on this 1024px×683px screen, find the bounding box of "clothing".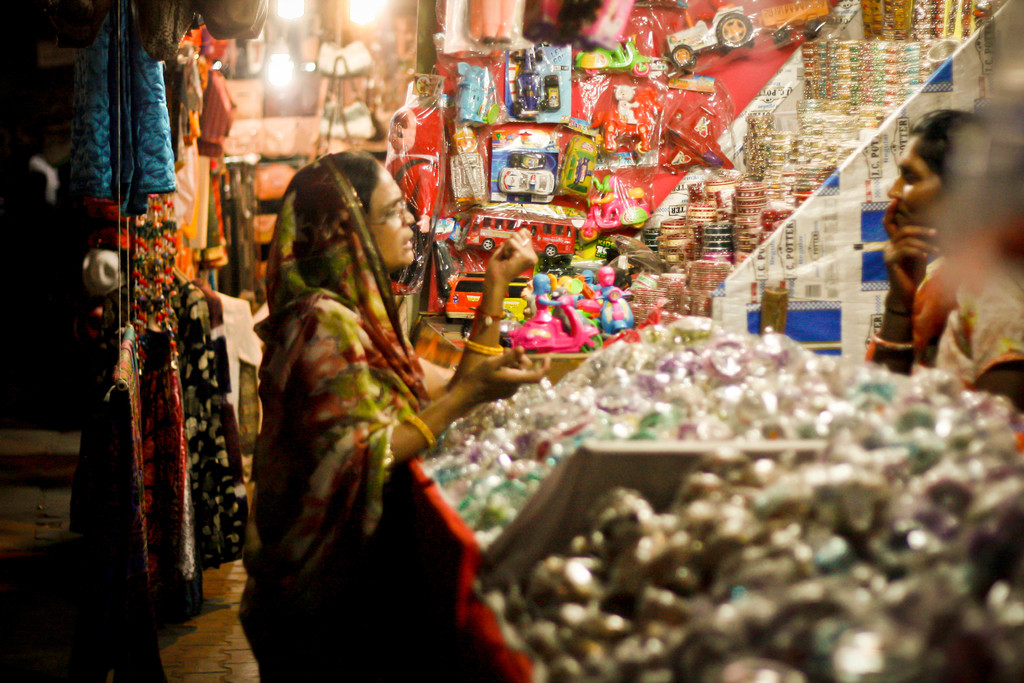
Bounding box: rect(238, 156, 454, 680).
